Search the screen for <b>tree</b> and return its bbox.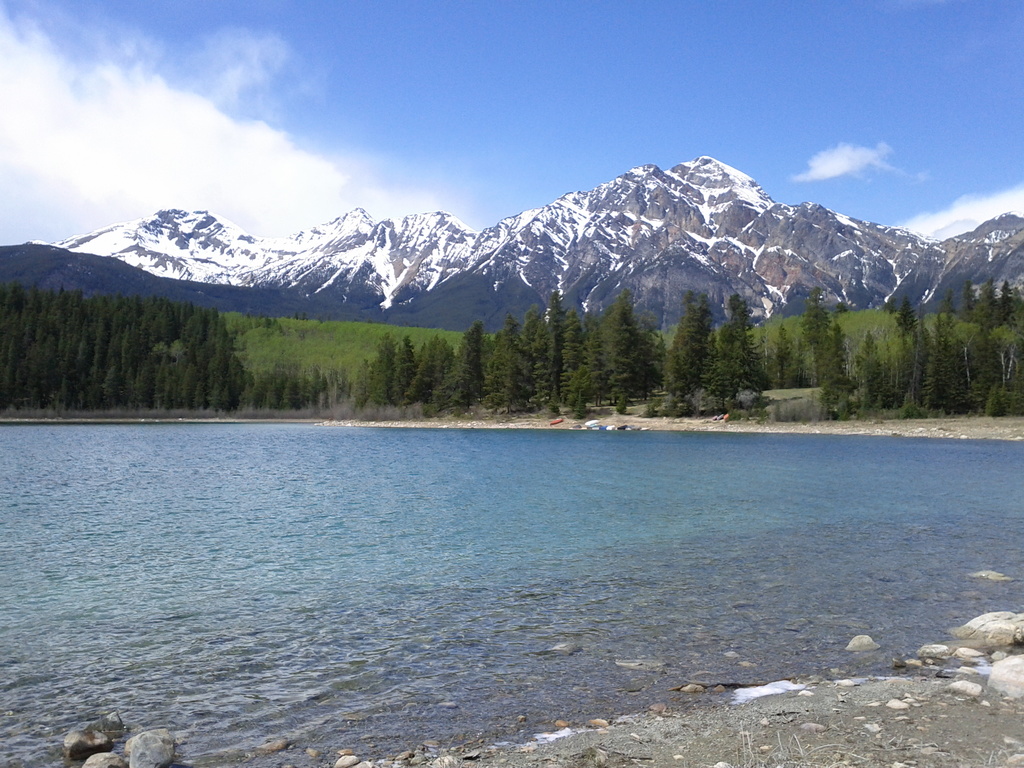
Found: rect(10, 273, 246, 422).
